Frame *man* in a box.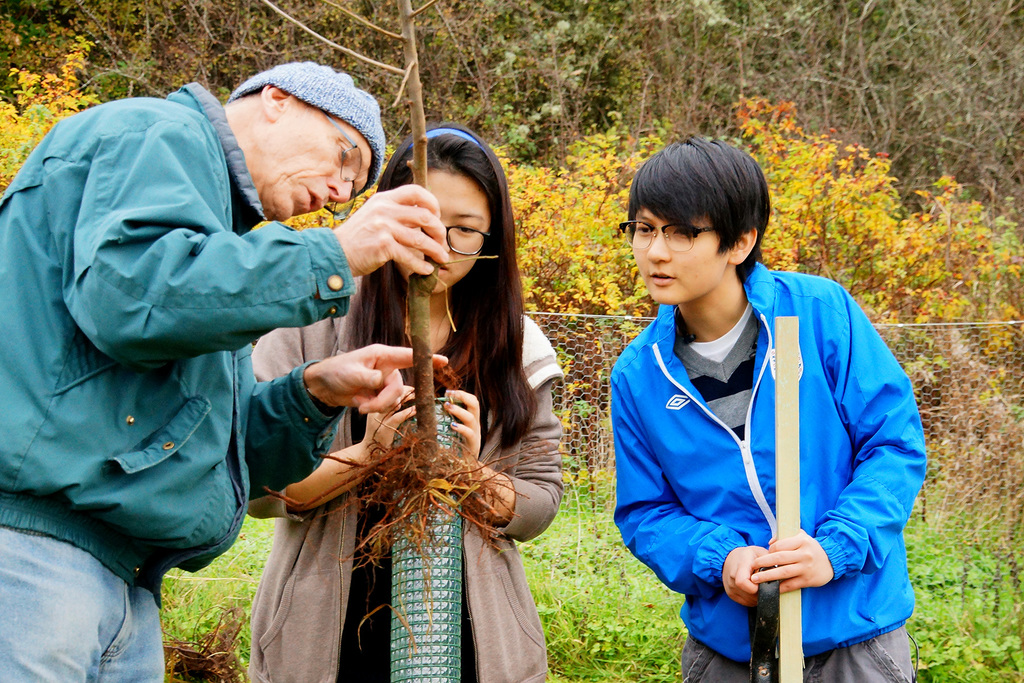
[8,51,387,650].
